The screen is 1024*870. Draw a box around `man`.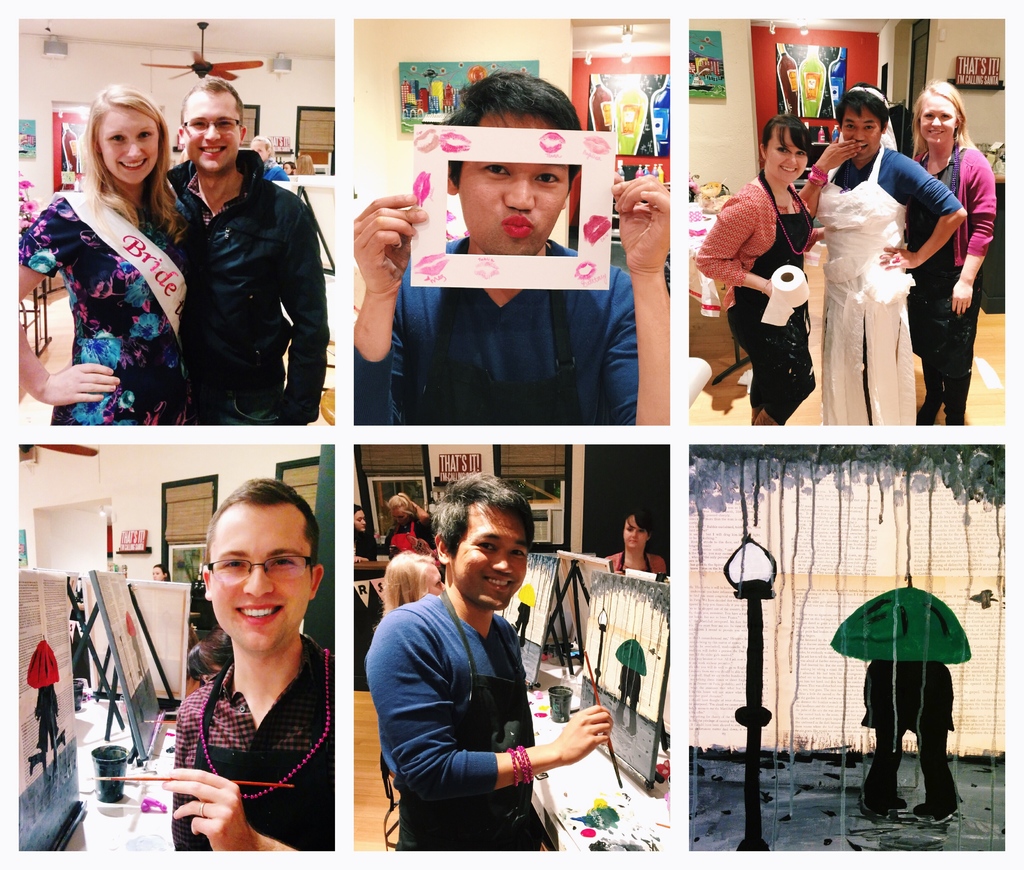
box=[369, 478, 615, 853].
